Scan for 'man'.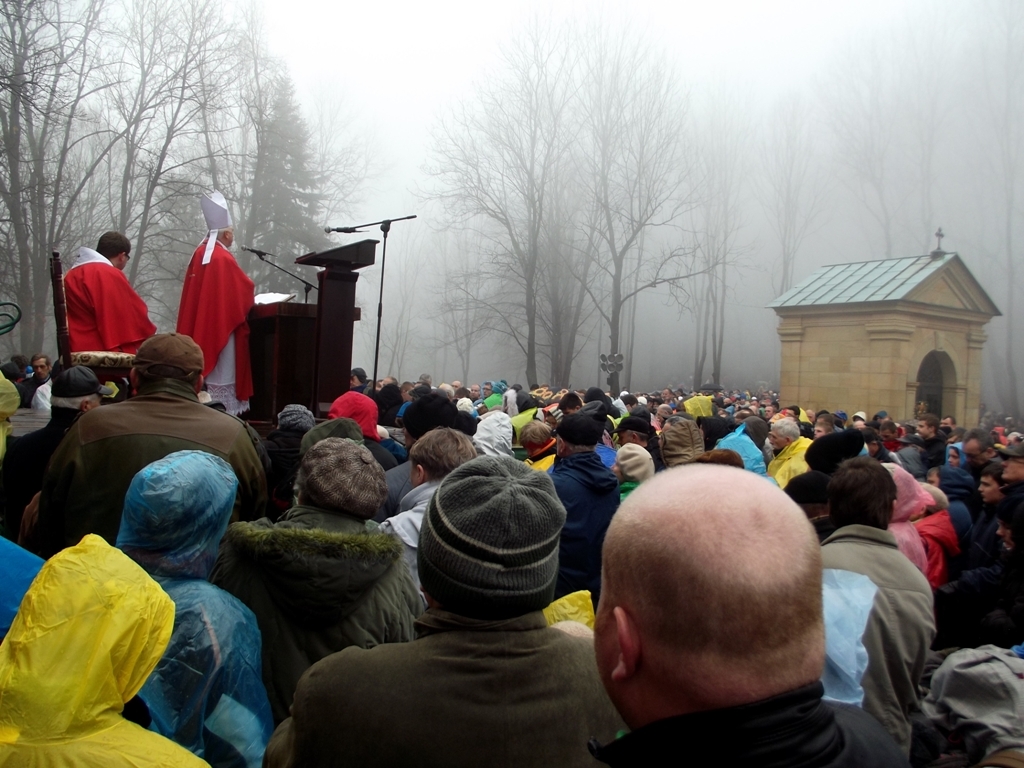
Scan result: detection(753, 412, 819, 490).
